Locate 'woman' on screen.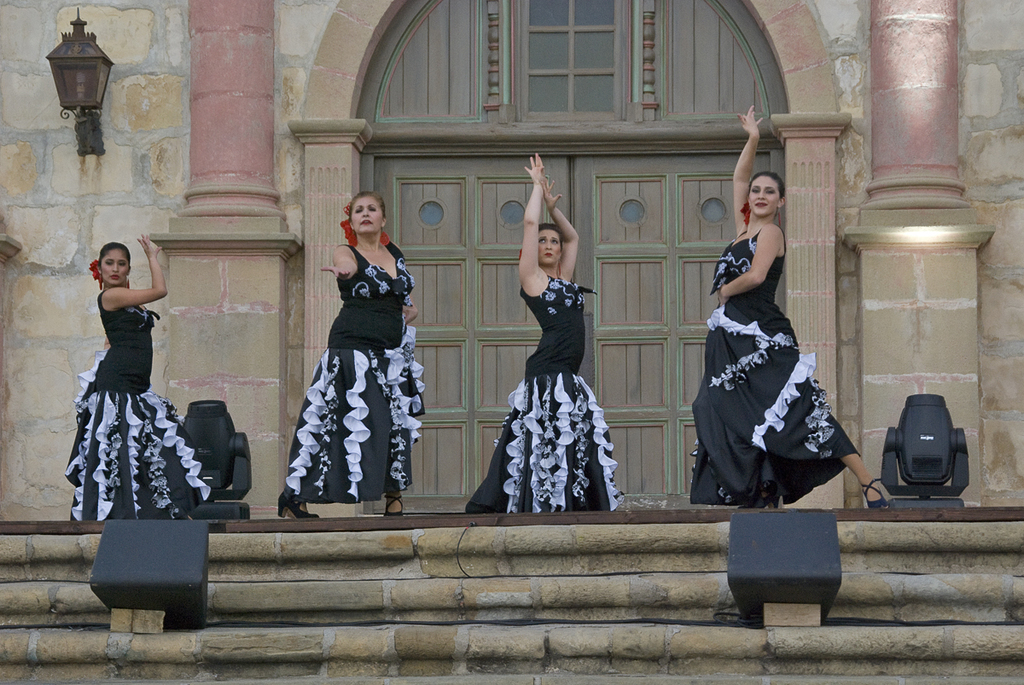
On screen at <region>290, 179, 424, 517</region>.
